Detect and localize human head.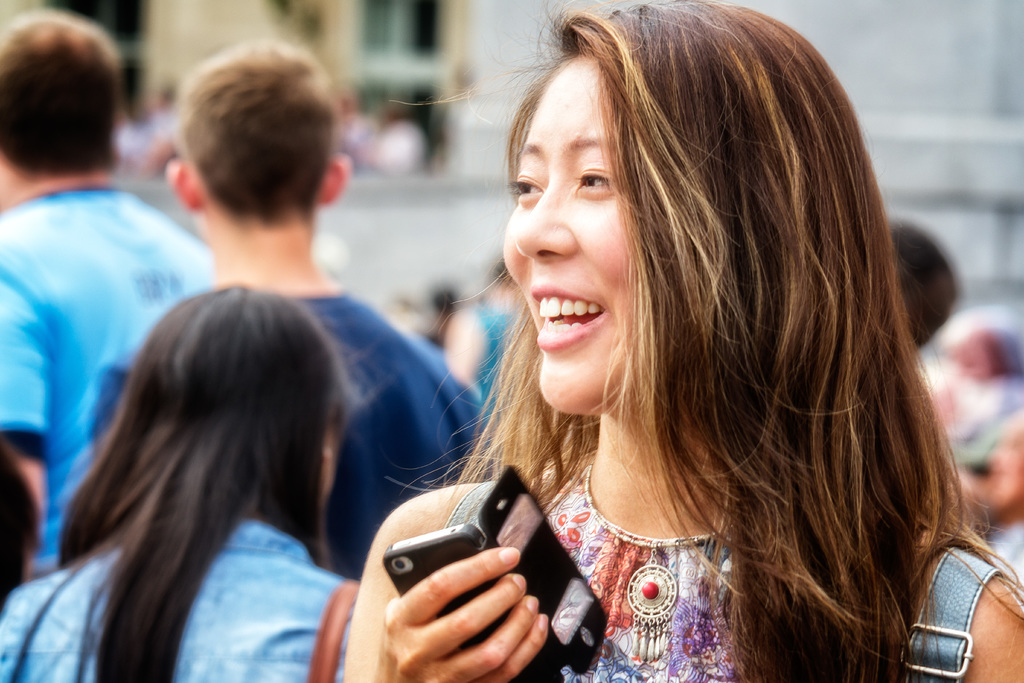
Localized at 165,35,351,211.
